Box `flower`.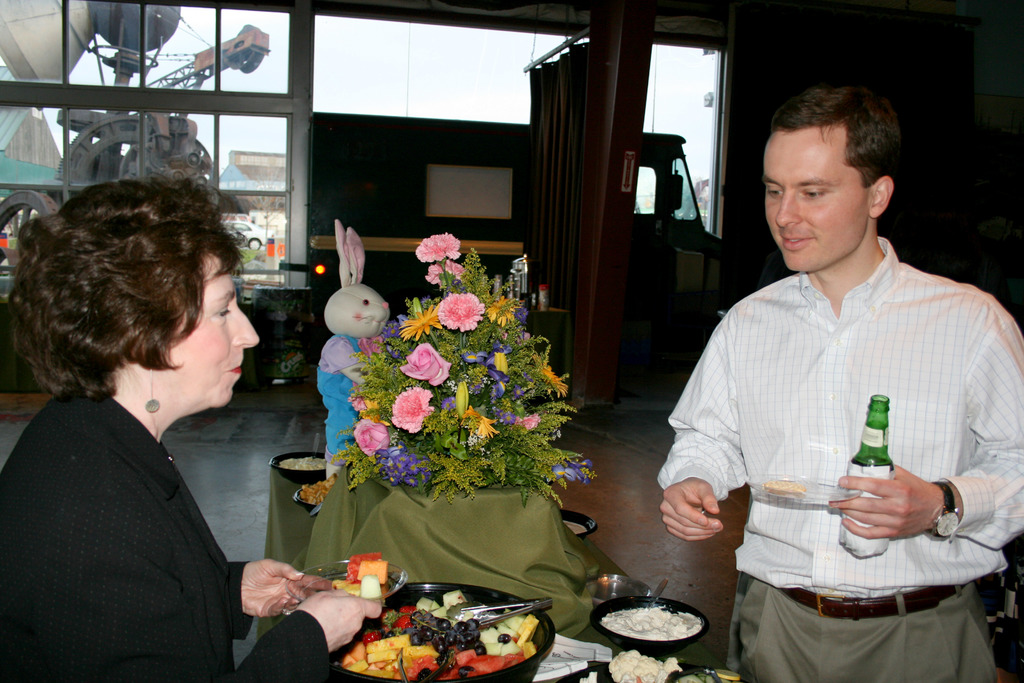
select_region(513, 409, 551, 436).
